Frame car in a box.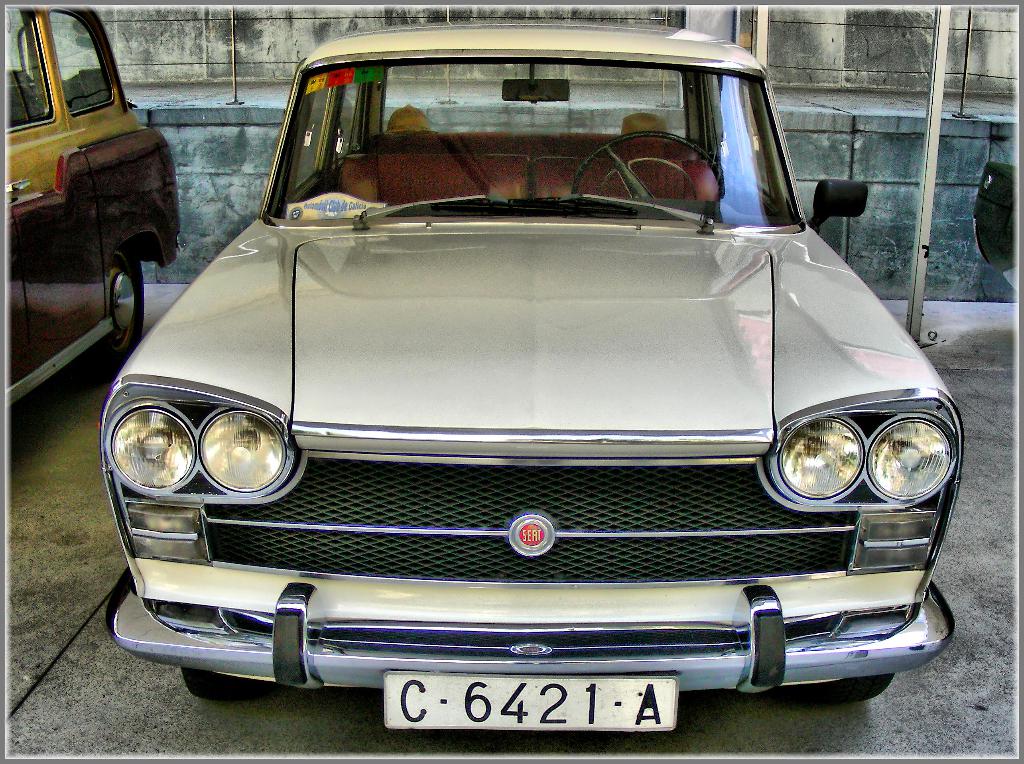
x1=3 y1=0 x2=184 y2=376.
